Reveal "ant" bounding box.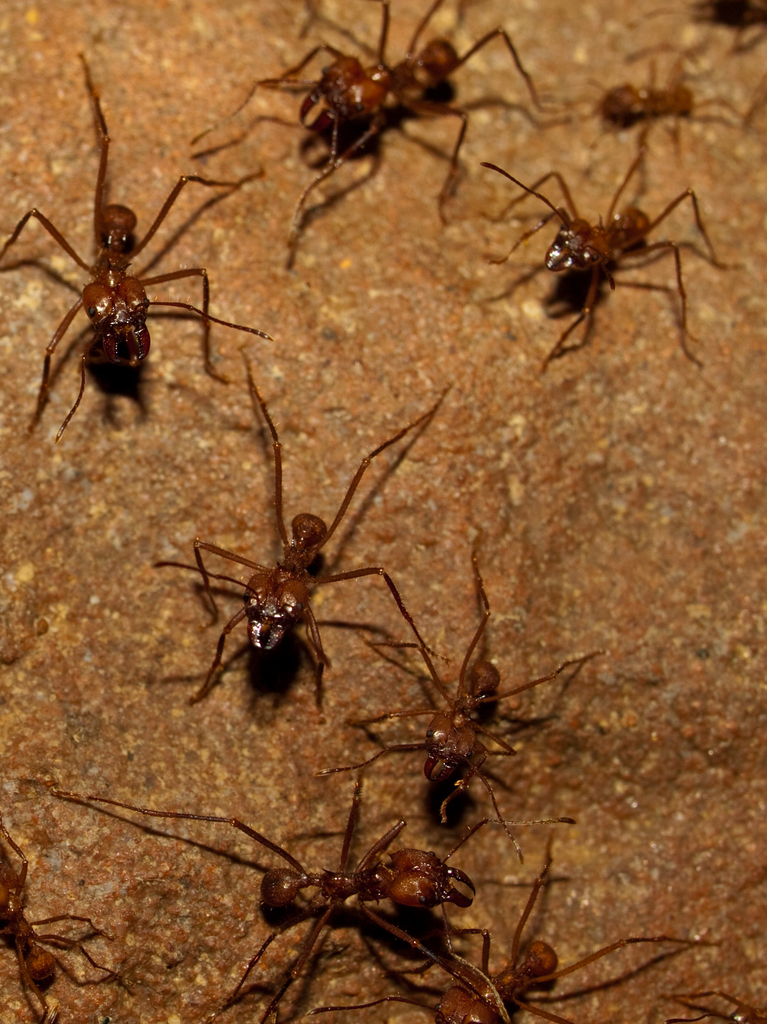
Revealed: bbox=(0, 819, 127, 1023).
